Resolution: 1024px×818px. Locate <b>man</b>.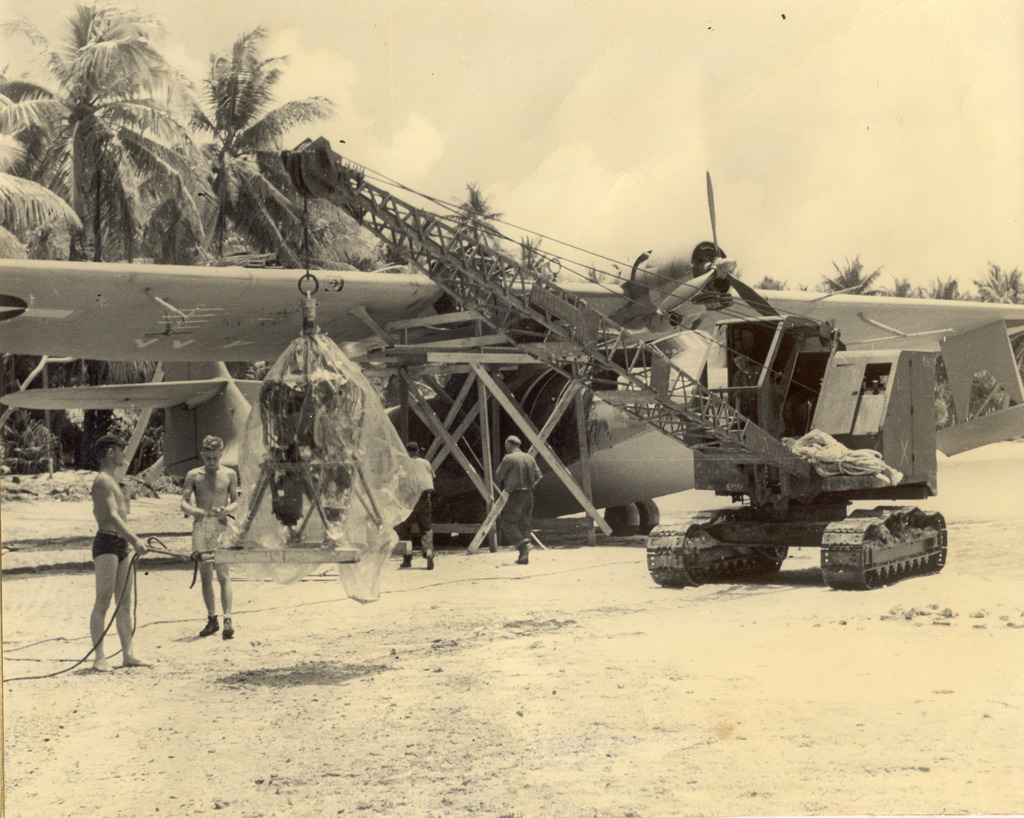
[179,433,253,639].
